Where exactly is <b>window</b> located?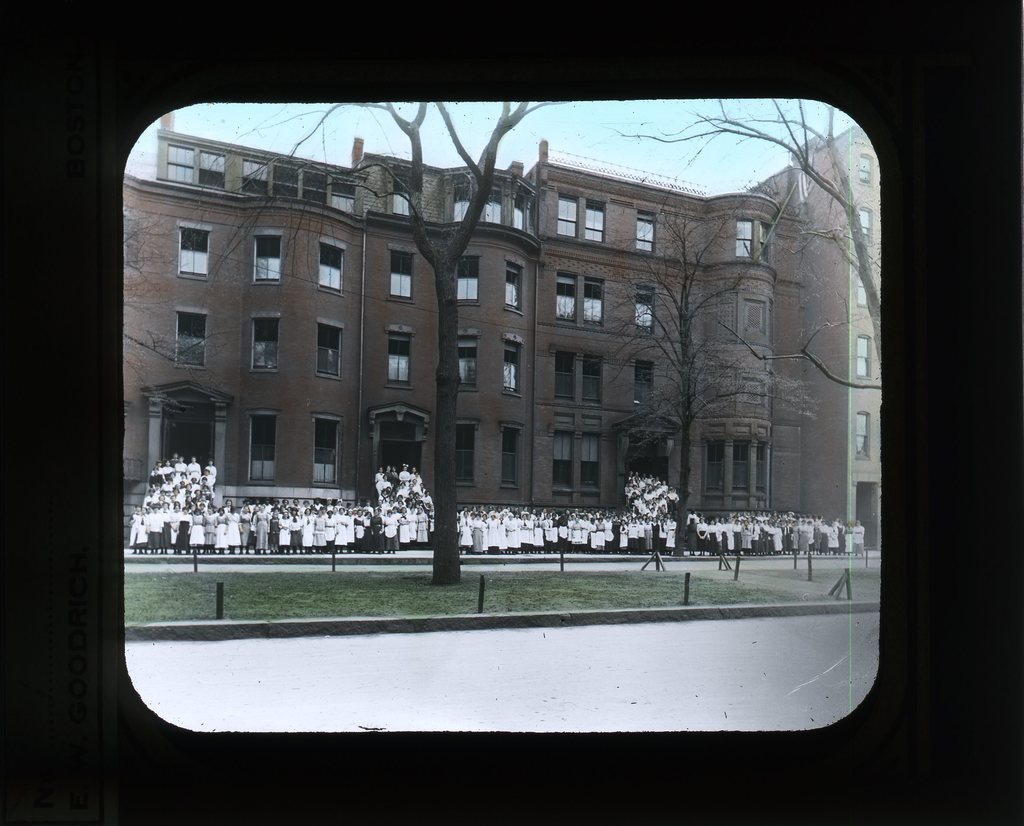
Its bounding box is locate(691, 428, 797, 515).
